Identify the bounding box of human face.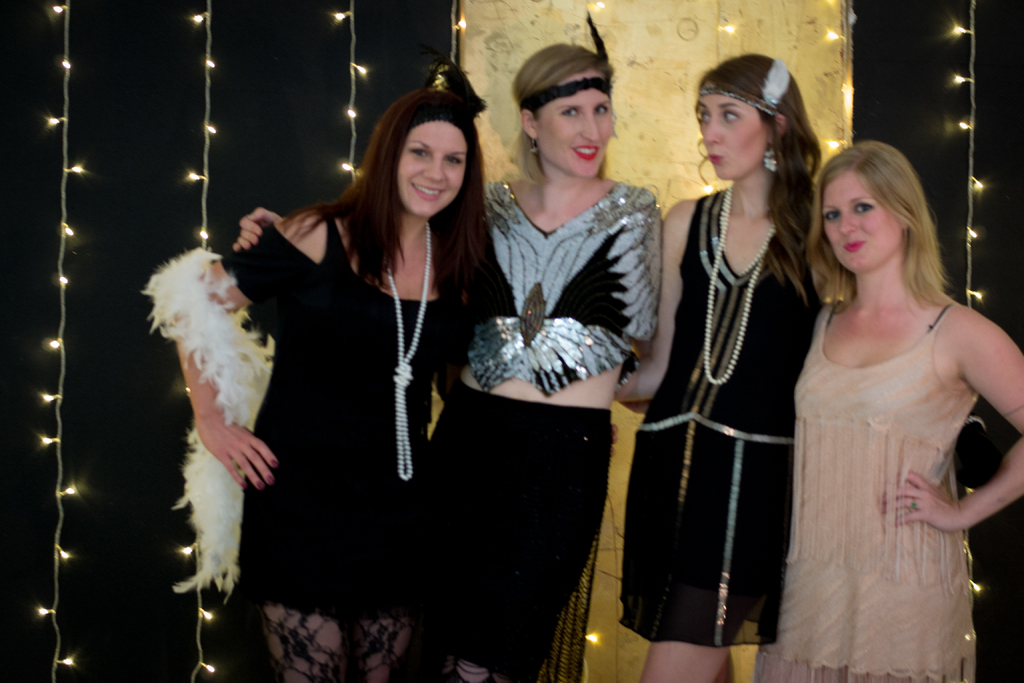
select_region(696, 83, 770, 177).
